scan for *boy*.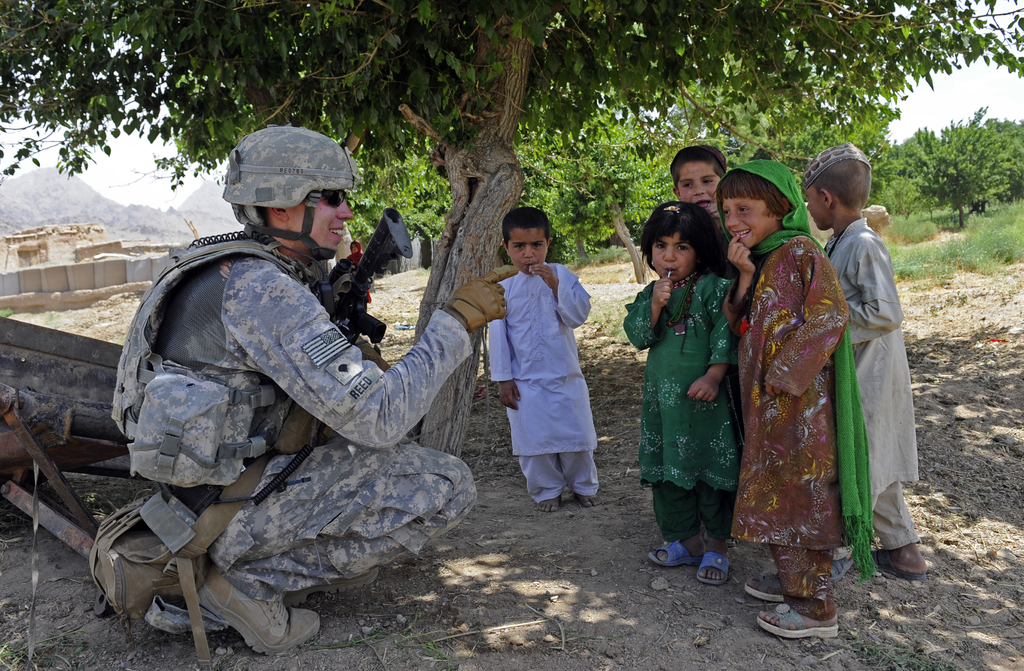
Scan result: {"x1": 801, "y1": 140, "x2": 928, "y2": 577}.
